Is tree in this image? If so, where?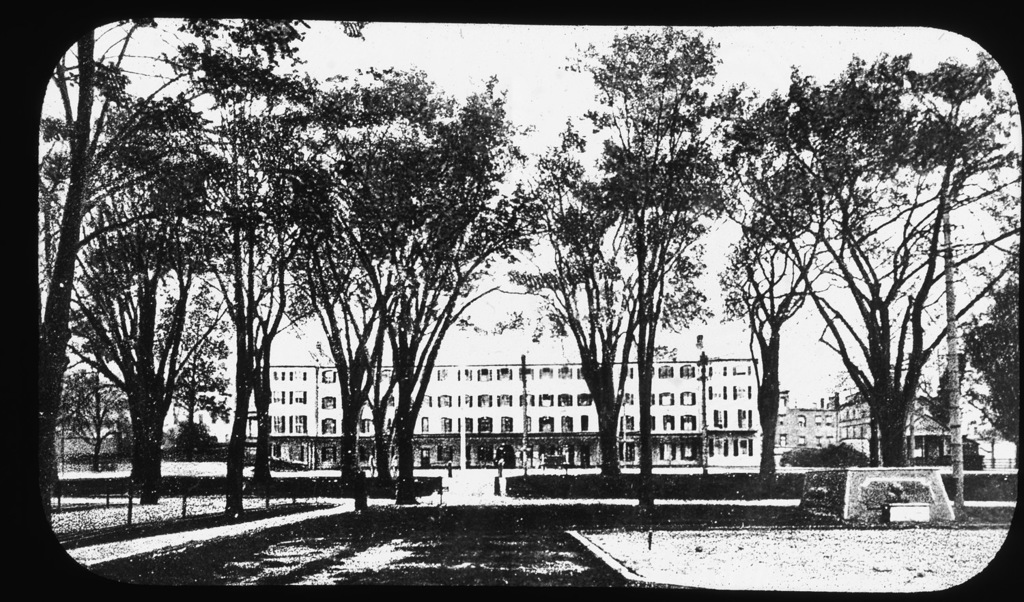
Yes, at locate(720, 35, 1010, 512).
